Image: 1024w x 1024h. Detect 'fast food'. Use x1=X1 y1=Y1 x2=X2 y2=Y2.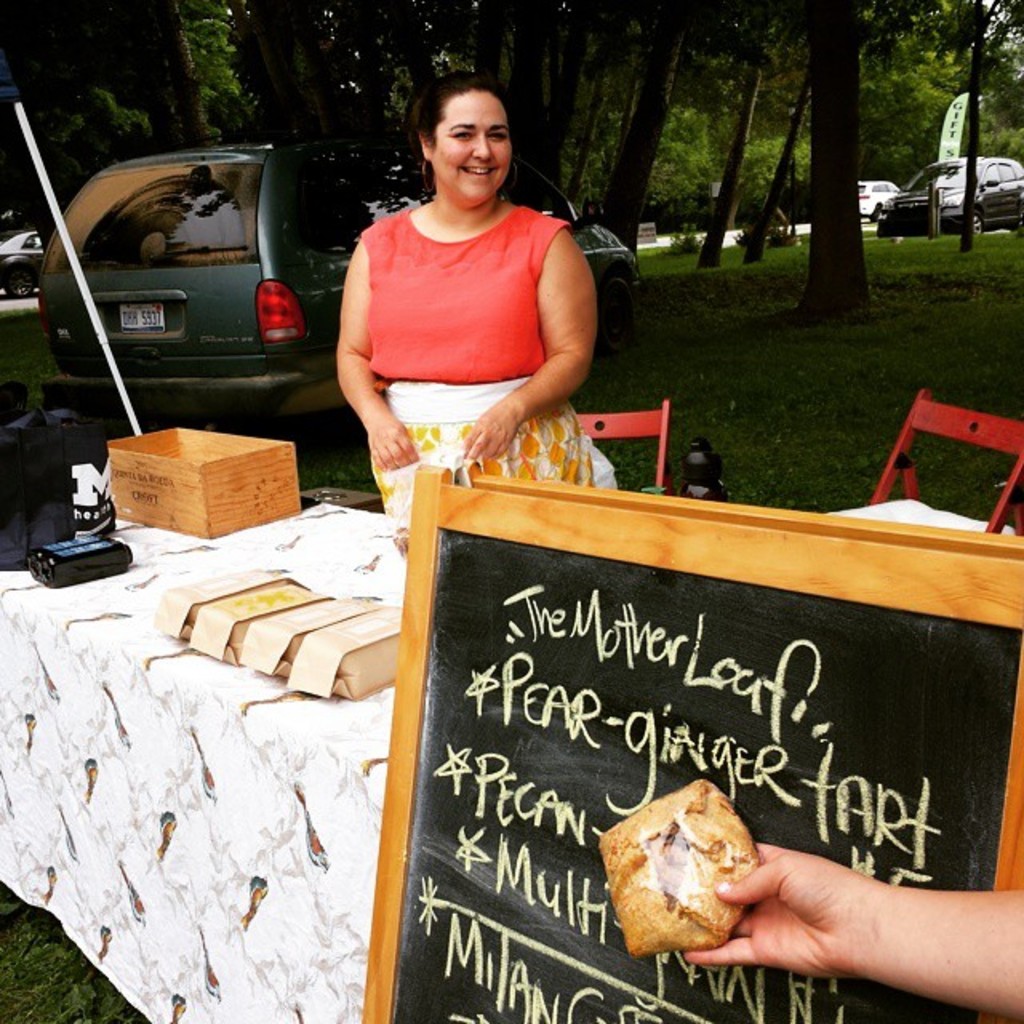
x1=605 y1=787 x2=792 y2=965.
